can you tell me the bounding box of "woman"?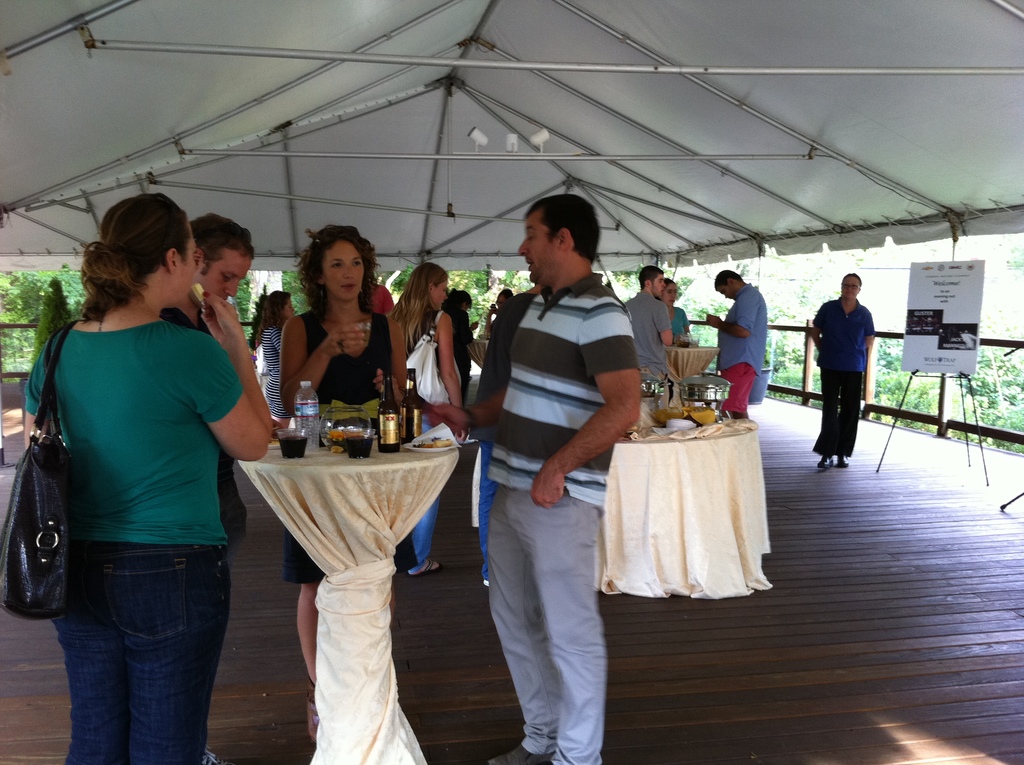
box(387, 266, 462, 576).
